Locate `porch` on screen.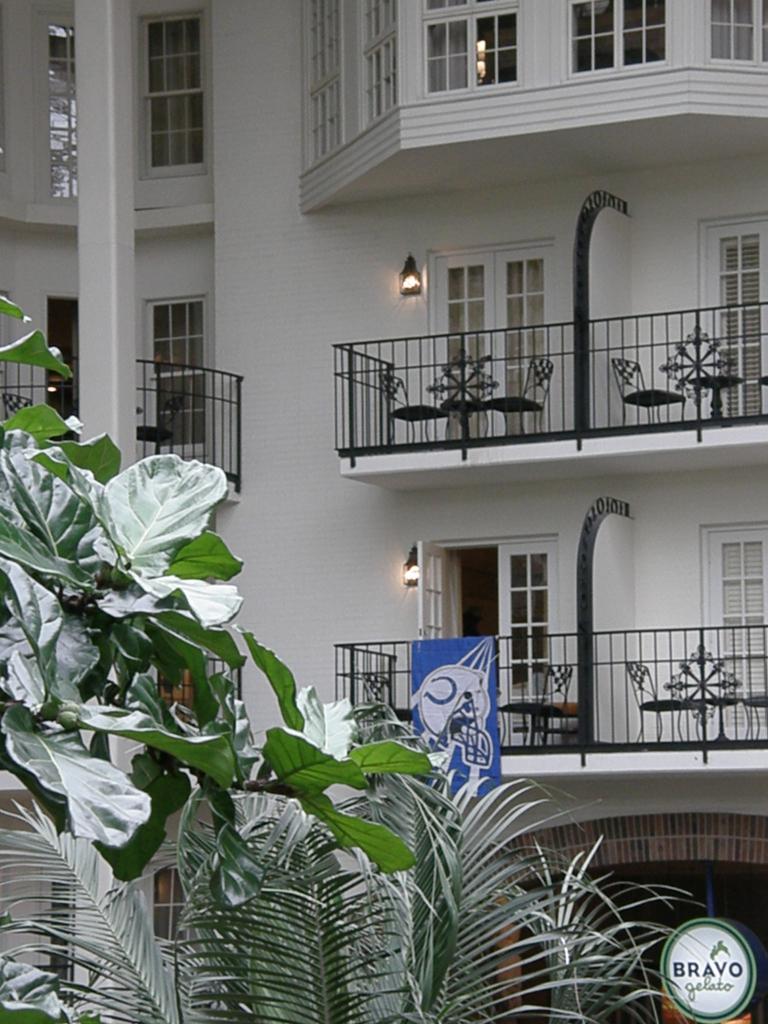
On screen at [x1=332, y1=321, x2=767, y2=479].
